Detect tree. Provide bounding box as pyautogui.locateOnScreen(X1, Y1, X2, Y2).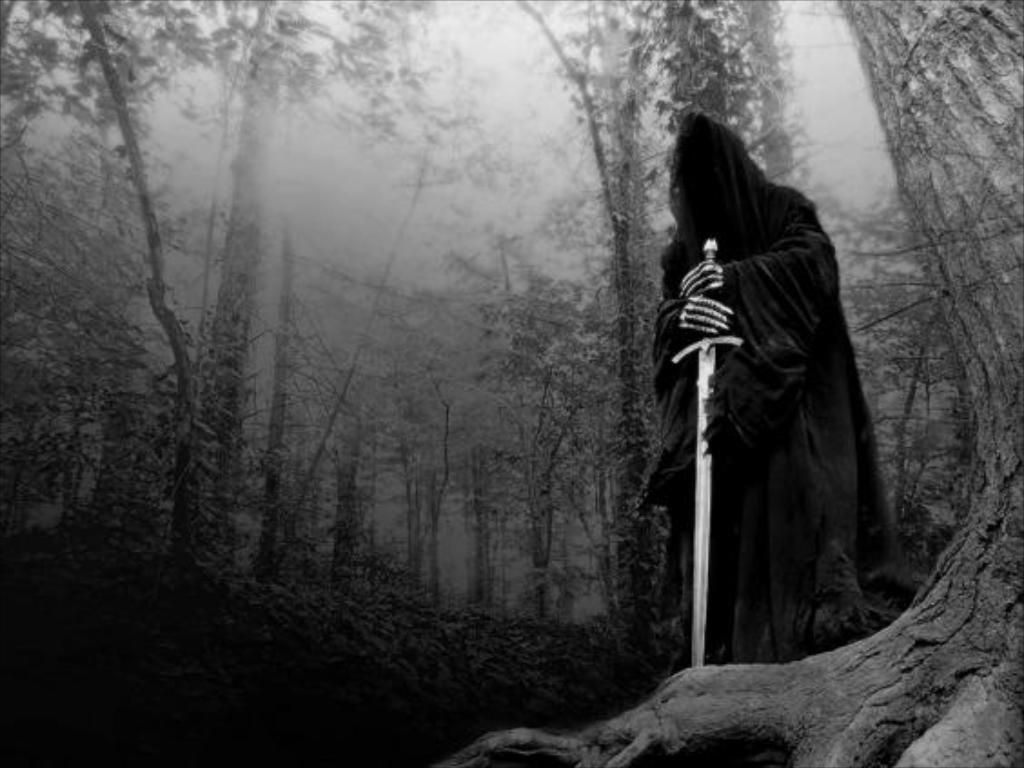
pyautogui.locateOnScreen(436, 0, 1022, 766).
